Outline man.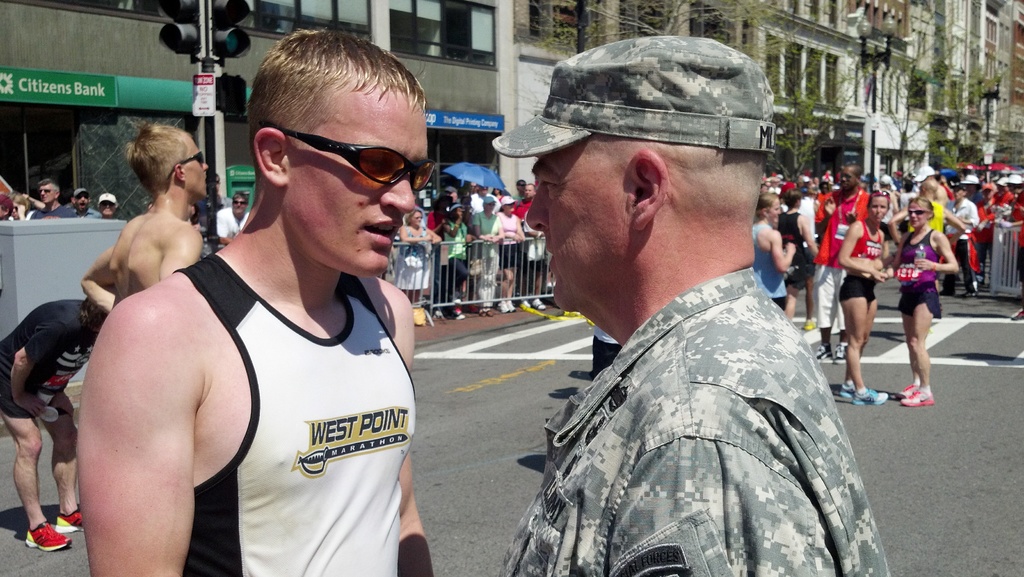
Outline: (508, 49, 880, 569).
